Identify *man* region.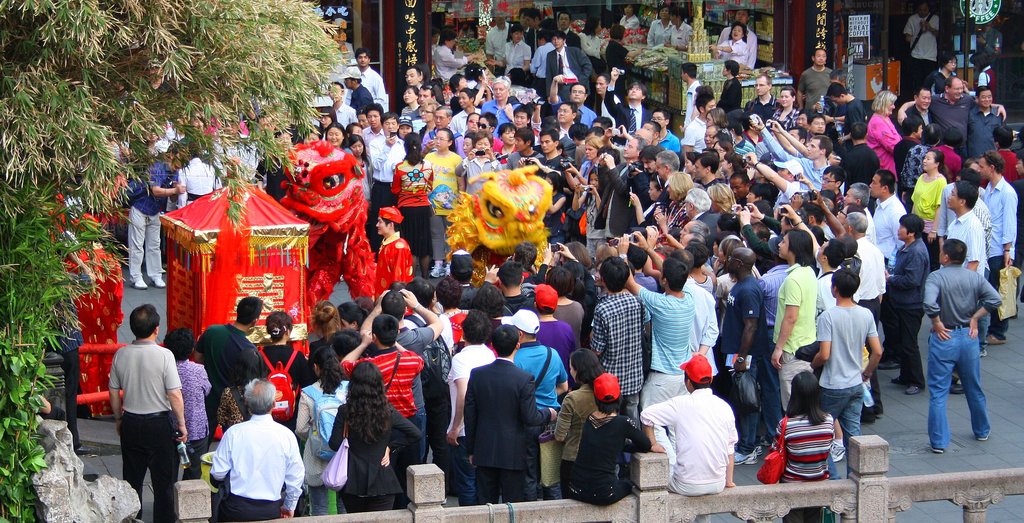
Region: (542,35,596,117).
